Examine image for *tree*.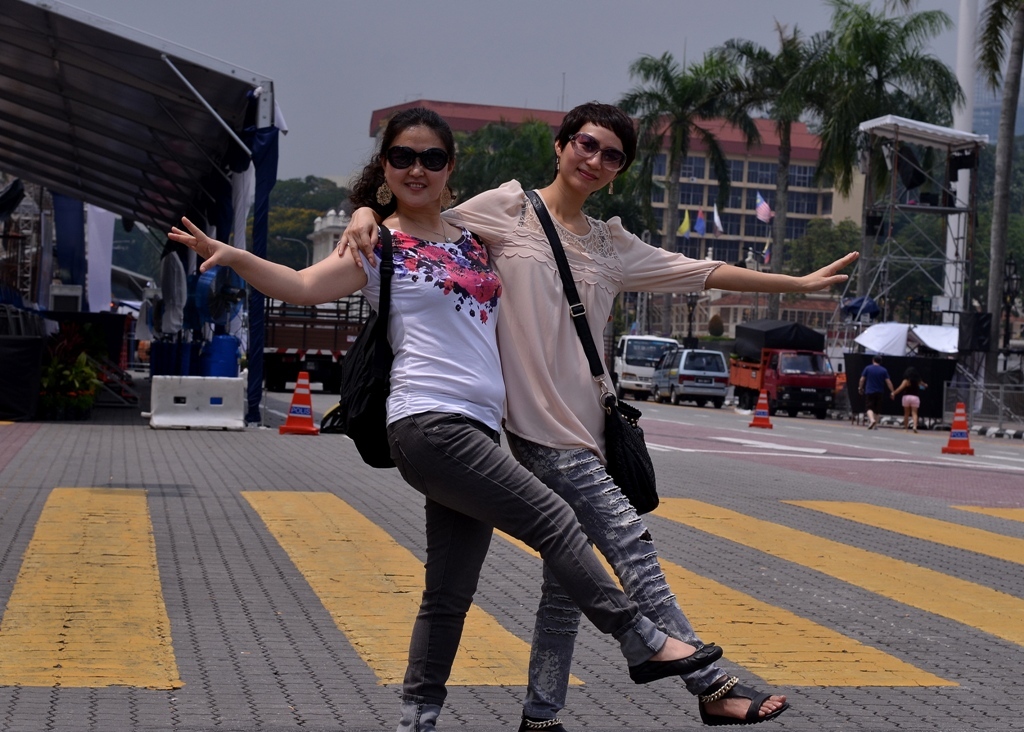
Examination result: detection(271, 146, 345, 270).
